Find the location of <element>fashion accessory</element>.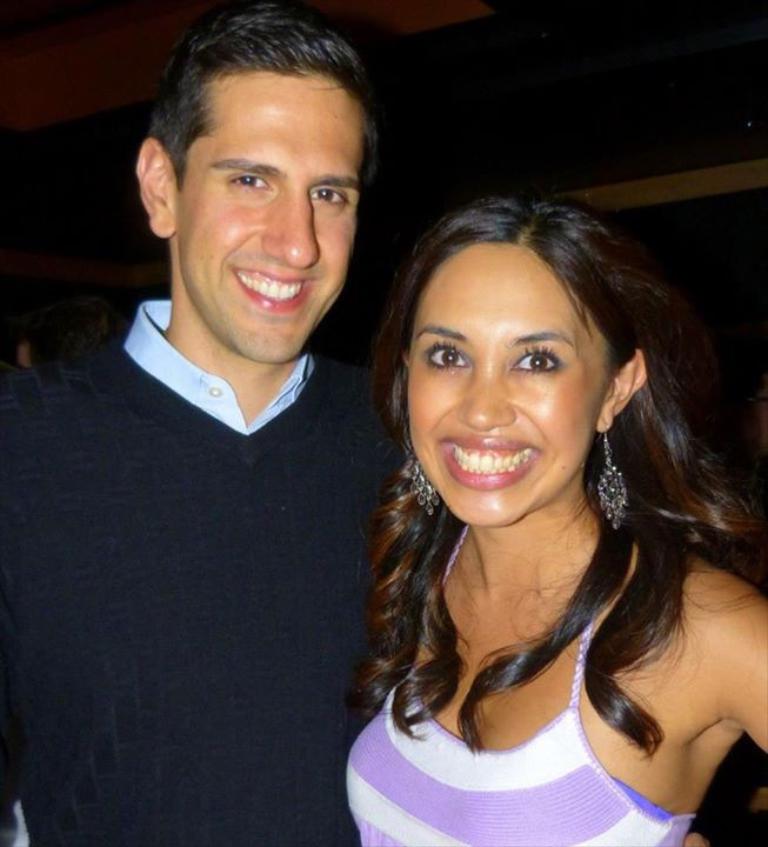
Location: x1=588 y1=416 x2=634 y2=523.
